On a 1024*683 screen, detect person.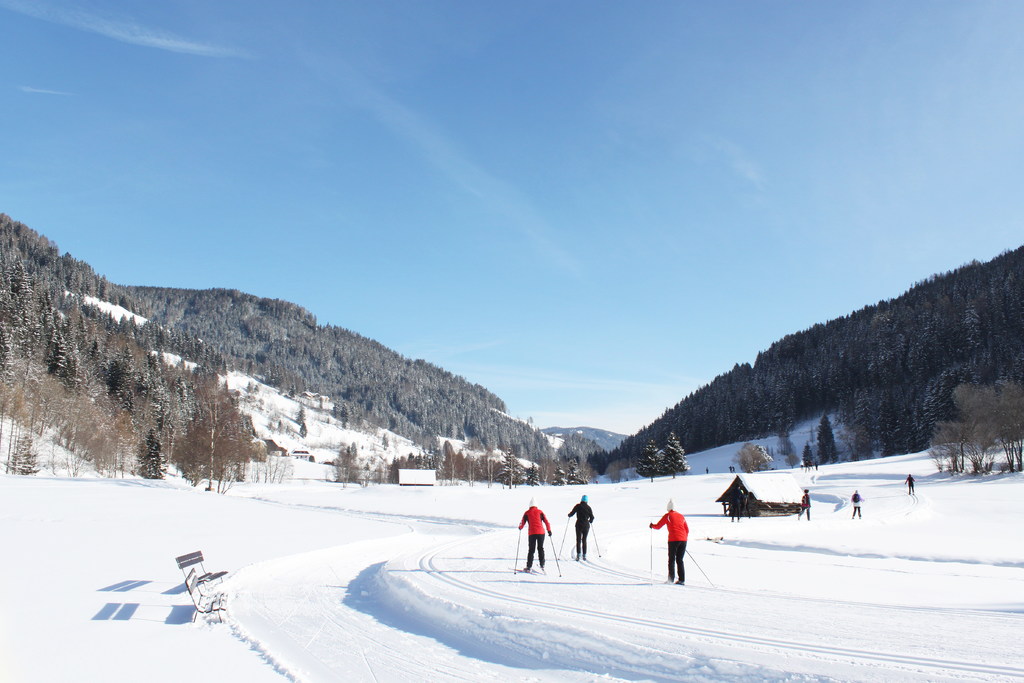
[565, 495, 591, 561].
